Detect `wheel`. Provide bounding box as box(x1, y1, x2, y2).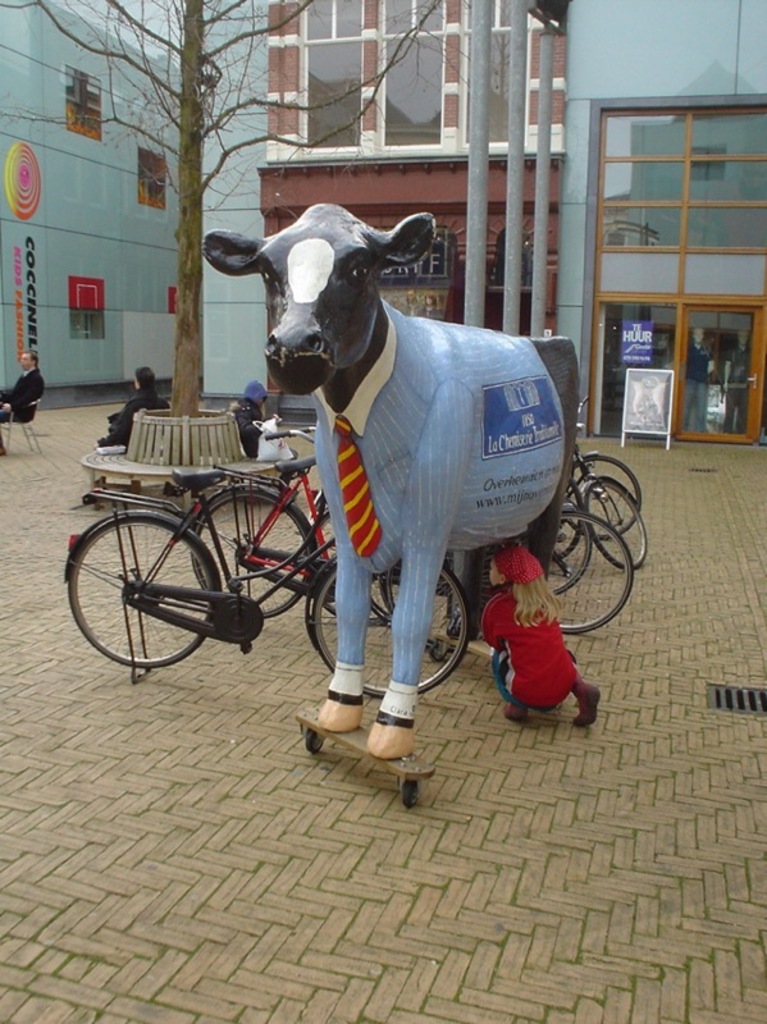
box(580, 475, 648, 573).
